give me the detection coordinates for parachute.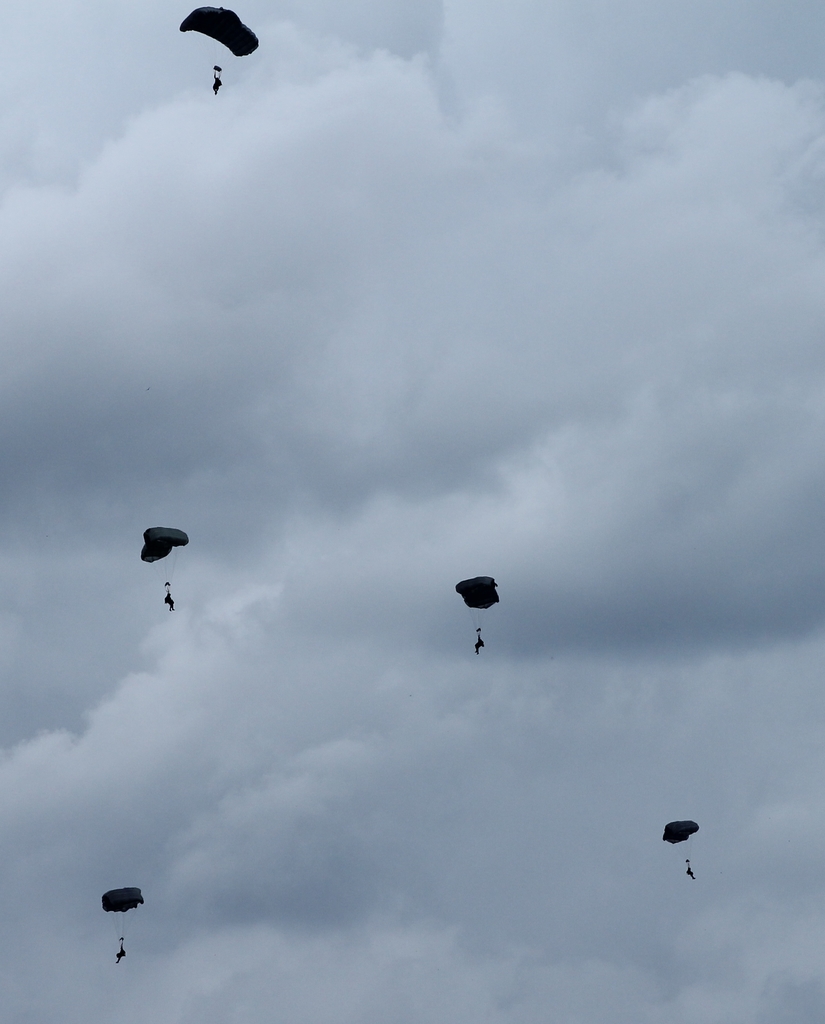
crop(178, 4, 259, 72).
